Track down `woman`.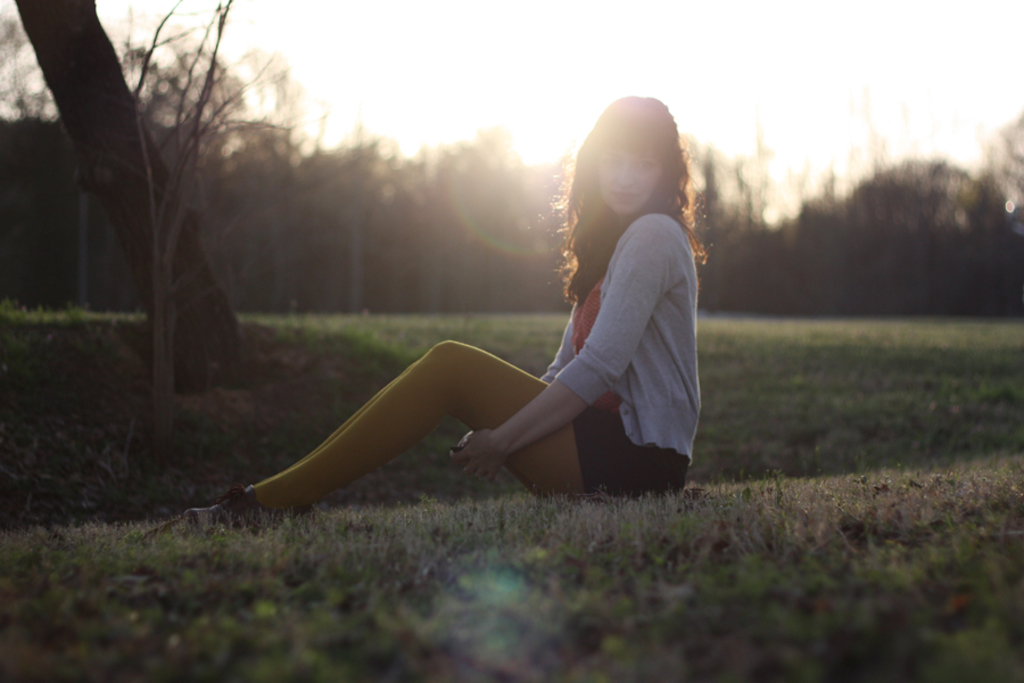
Tracked to detection(129, 94, 710, 545).
